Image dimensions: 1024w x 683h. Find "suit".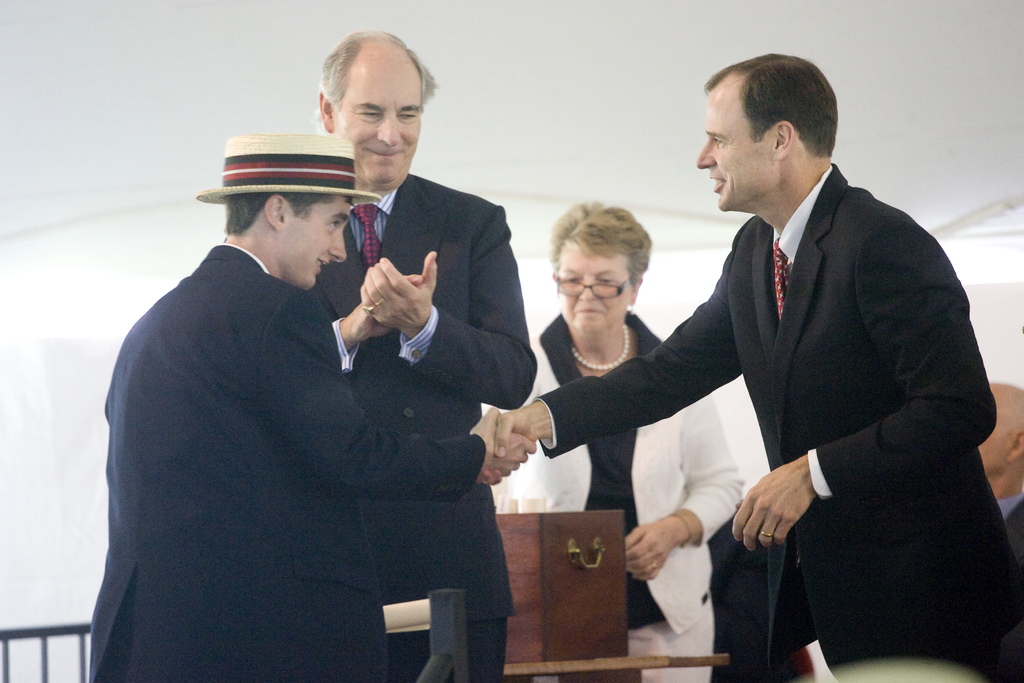
[x1=488, y1=306, x2=745, y2=682].
